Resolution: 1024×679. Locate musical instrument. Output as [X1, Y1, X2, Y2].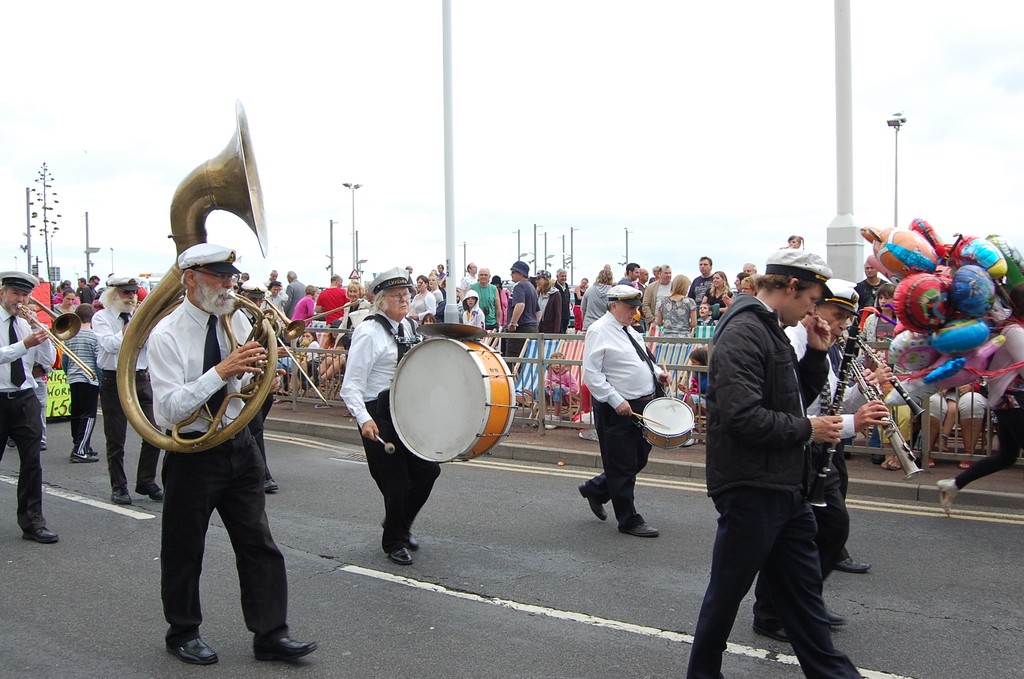
[620, 406, 670, 427].
